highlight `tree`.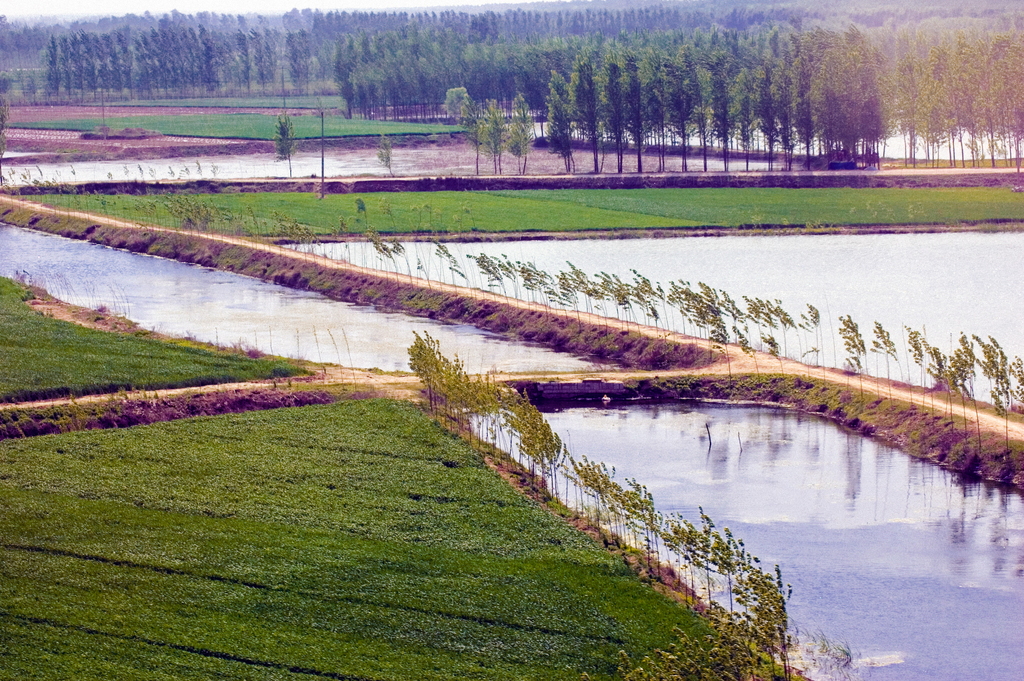
Highlighted region: l=748, t=39, r=793, b=170.
